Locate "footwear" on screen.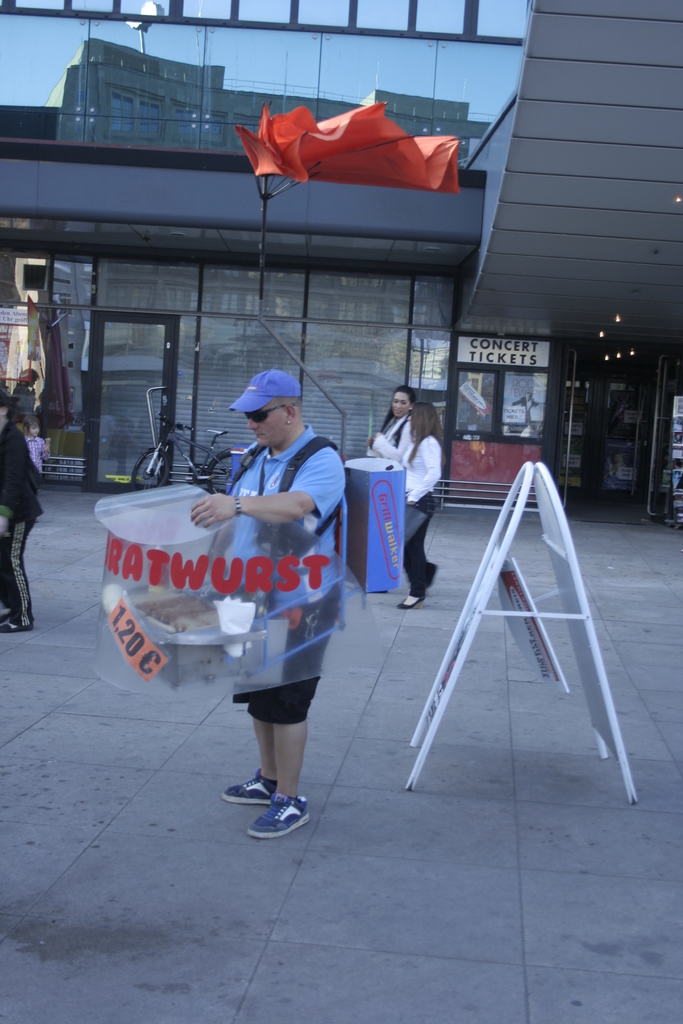
On screen at Rect(425, 562, 439, 583).
